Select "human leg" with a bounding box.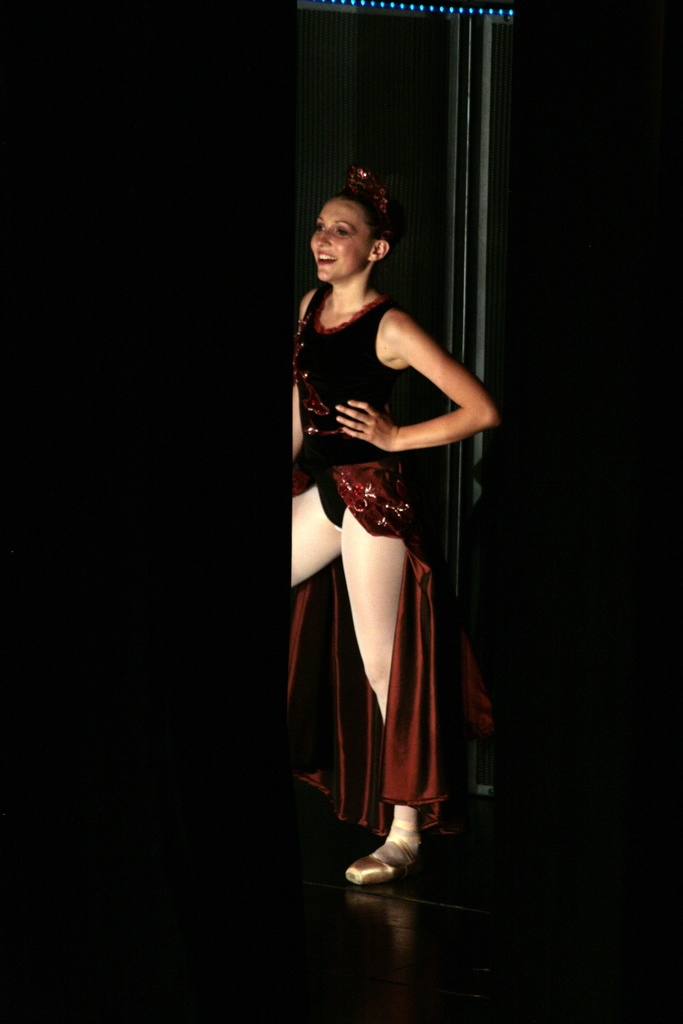
region(336, 520, 425, 882).
